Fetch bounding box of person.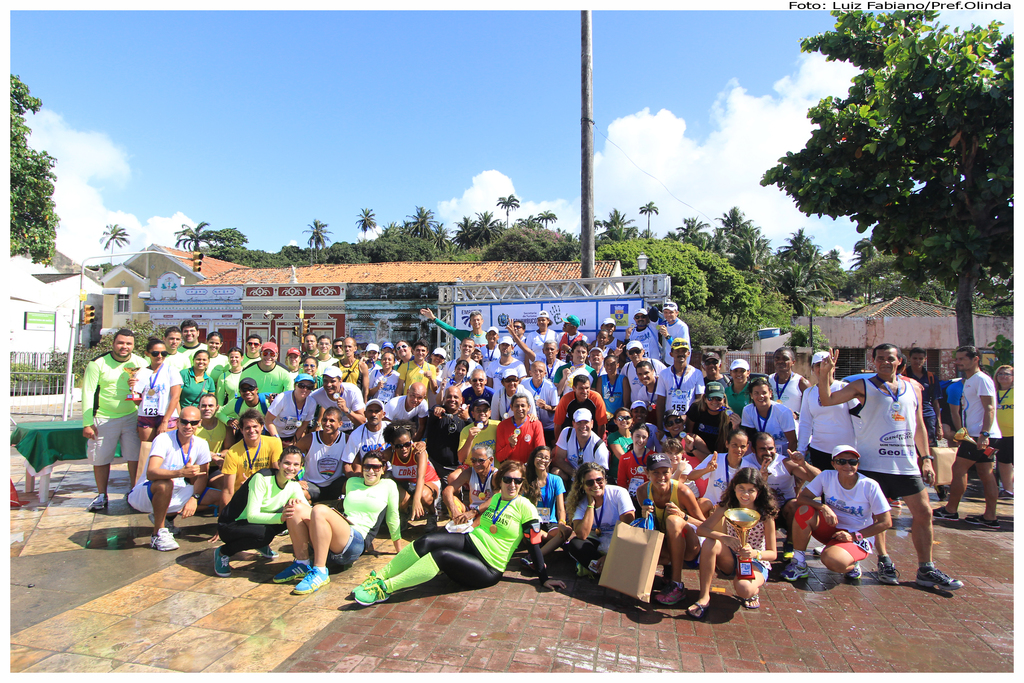
Bbox: region(600, 353, 634, 402).
